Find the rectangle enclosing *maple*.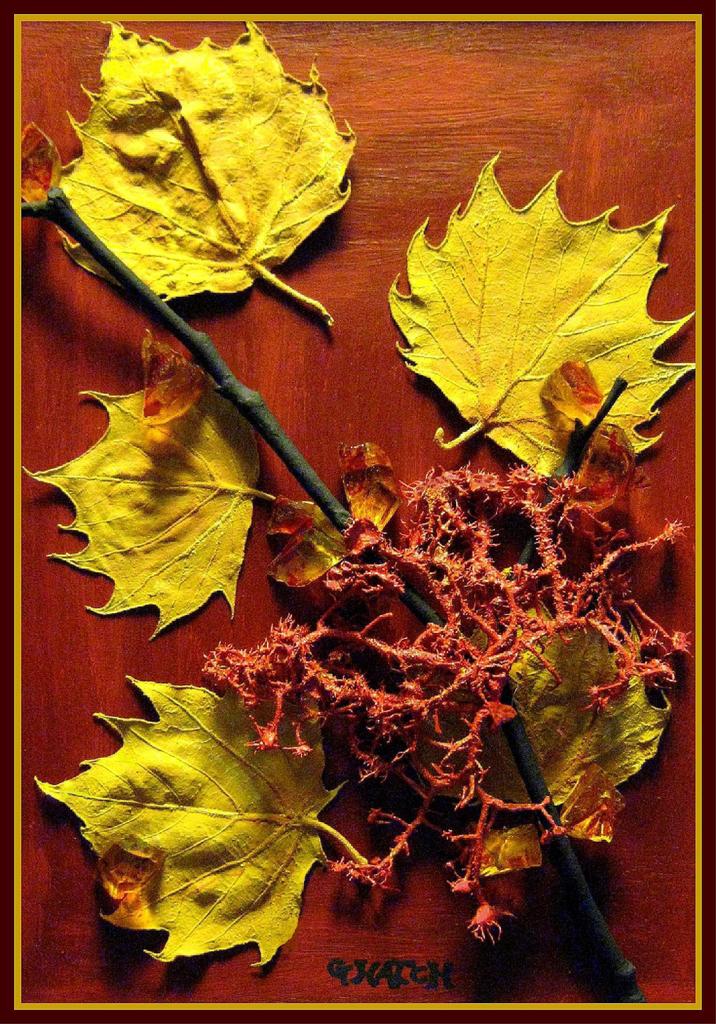
(left=375, top=153, right=704, bottom=456).
